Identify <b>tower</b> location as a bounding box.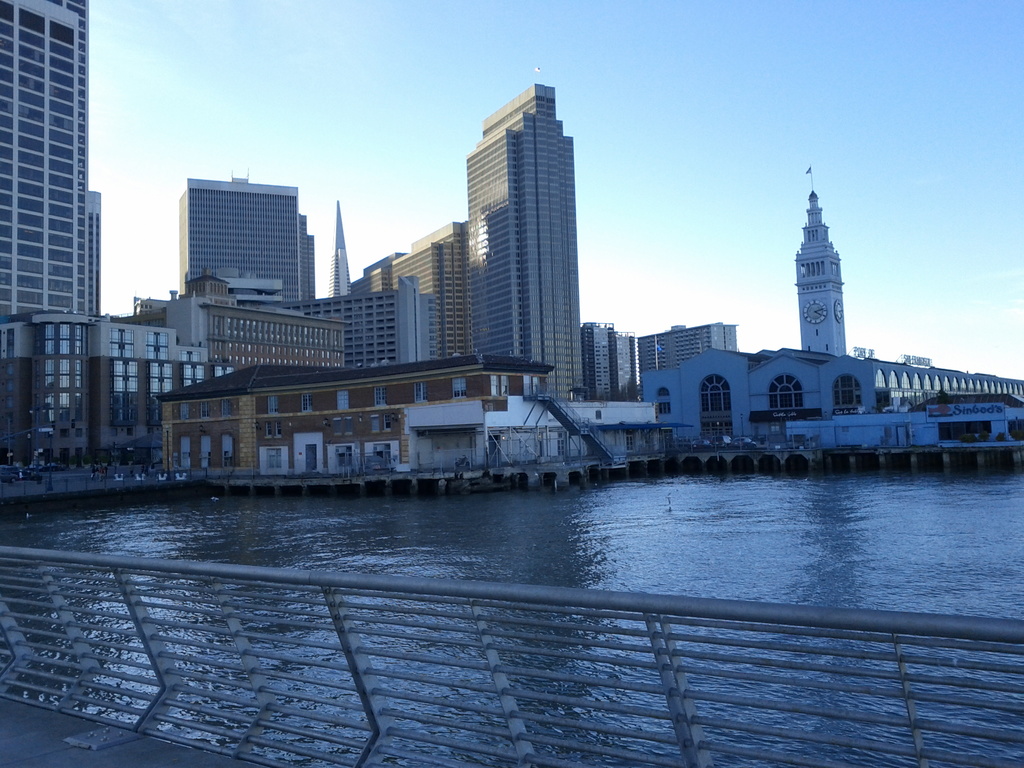
left=467, top=138, right=543, bottom=403.
